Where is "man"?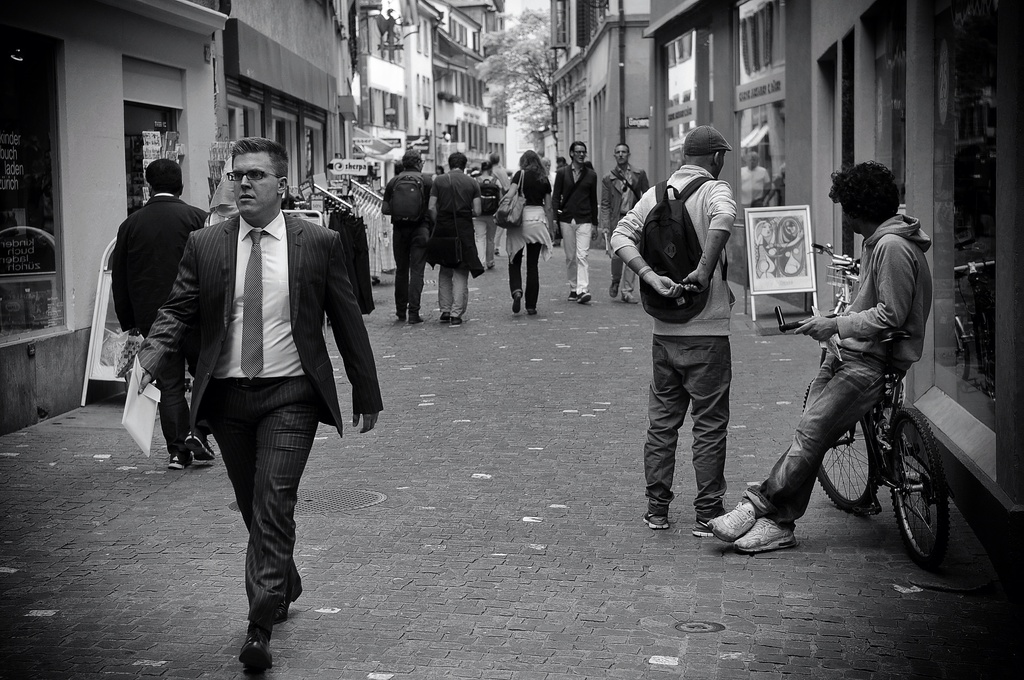
<region>550, 145, 598, 303</region>.
